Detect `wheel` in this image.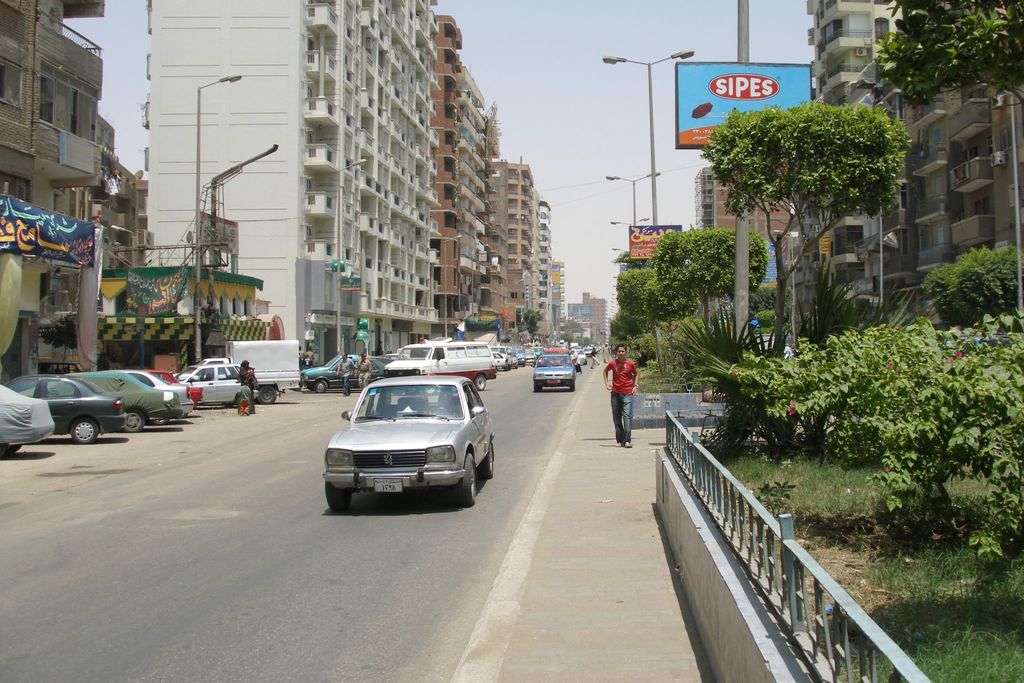
Detection: {"left": 74, "top": 417, "right": 95, "bottom": 440}.
